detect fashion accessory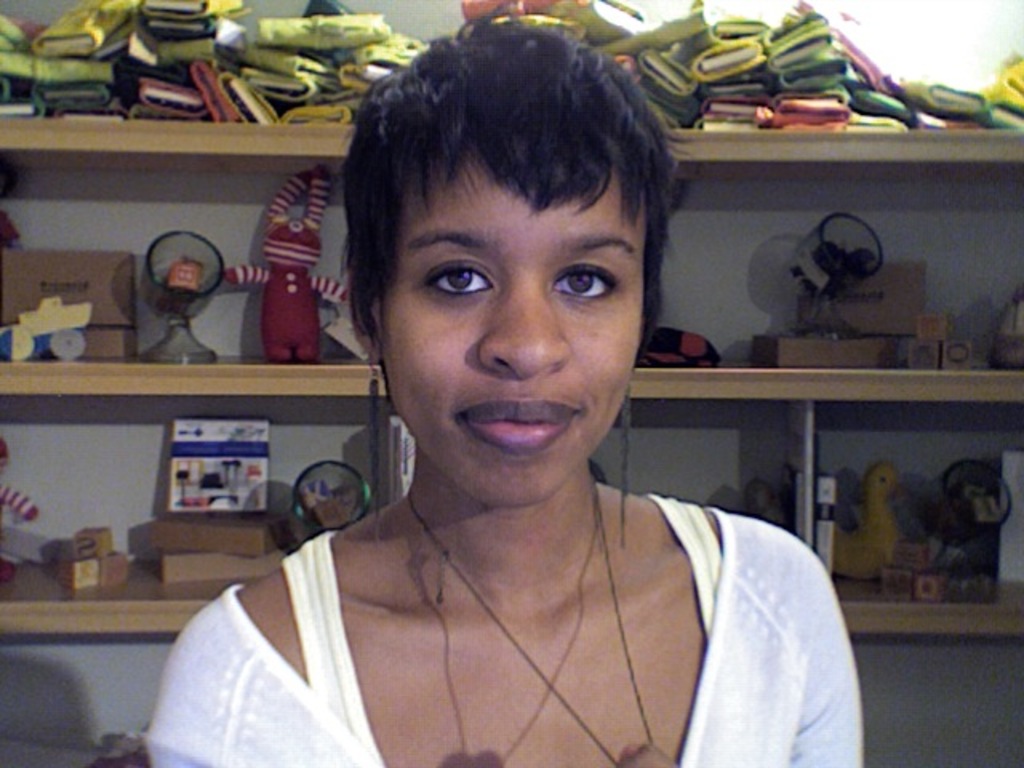
{"left": 616, "top": 379, "right": 630, "bottom": 547}
